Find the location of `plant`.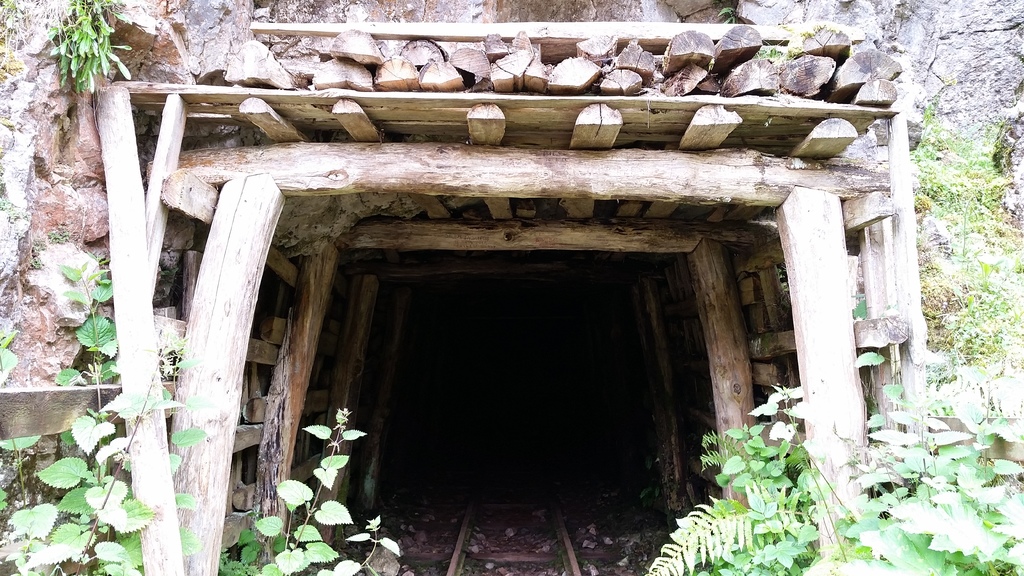
Location: <region>42, 1, 137, 100</region>.
